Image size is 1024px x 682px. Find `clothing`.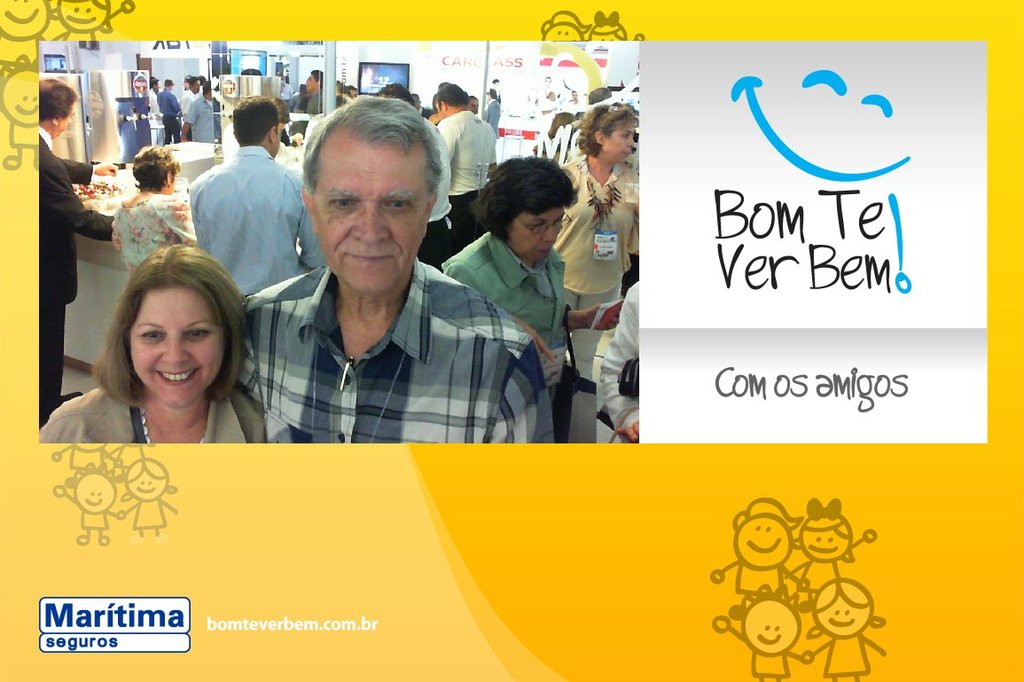
(36,127,114,429).
